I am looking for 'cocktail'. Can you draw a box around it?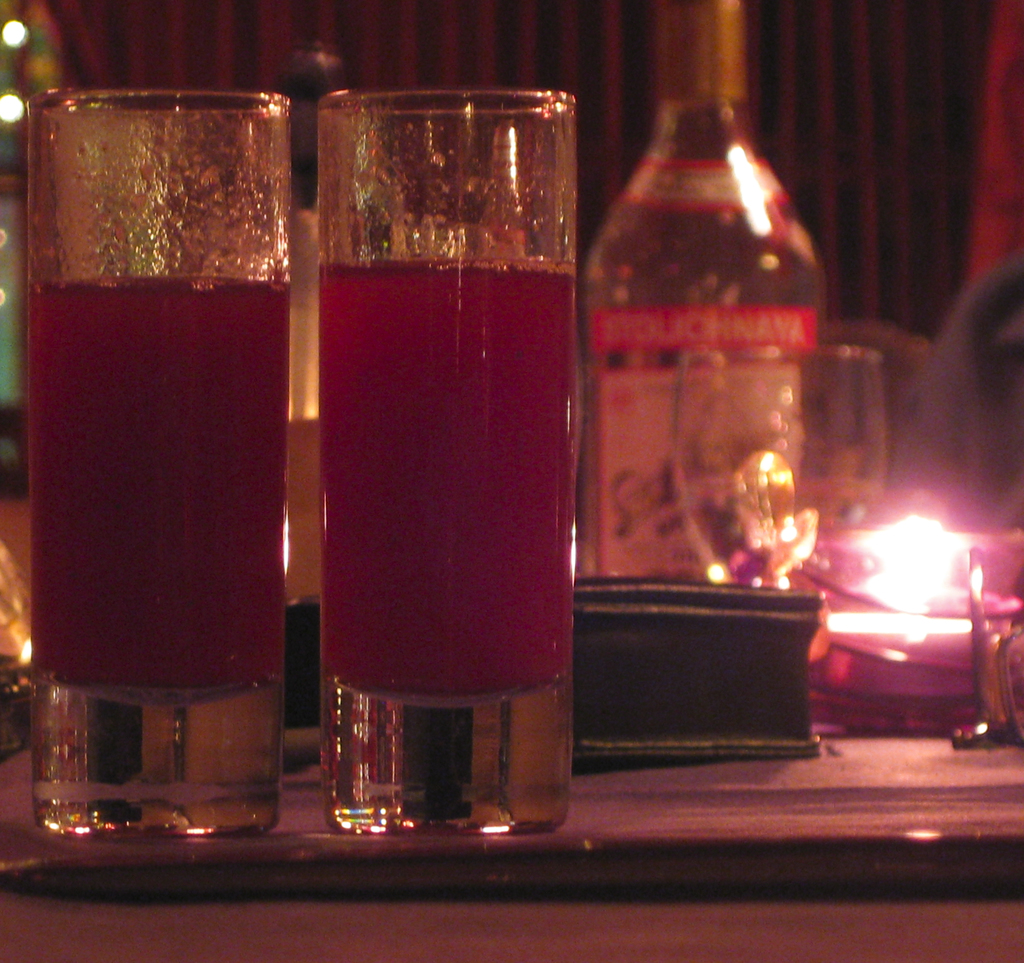
Sure, the bounding box is x1=317 y1=91 x2=578 y2=829.
